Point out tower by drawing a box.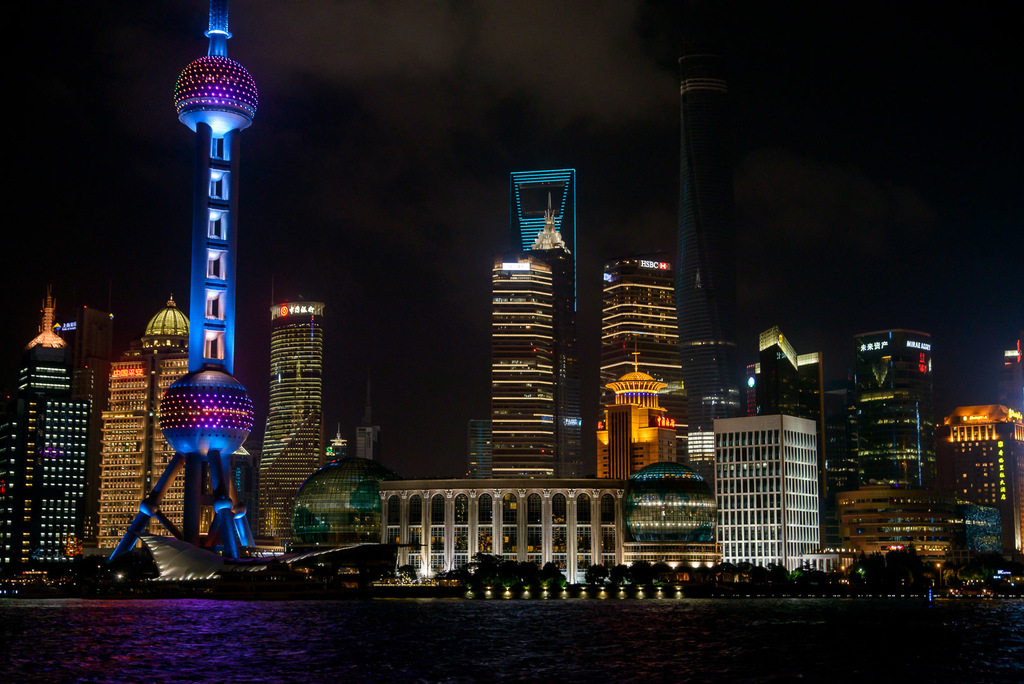
<region>253, 280, 323, 542</region>.
